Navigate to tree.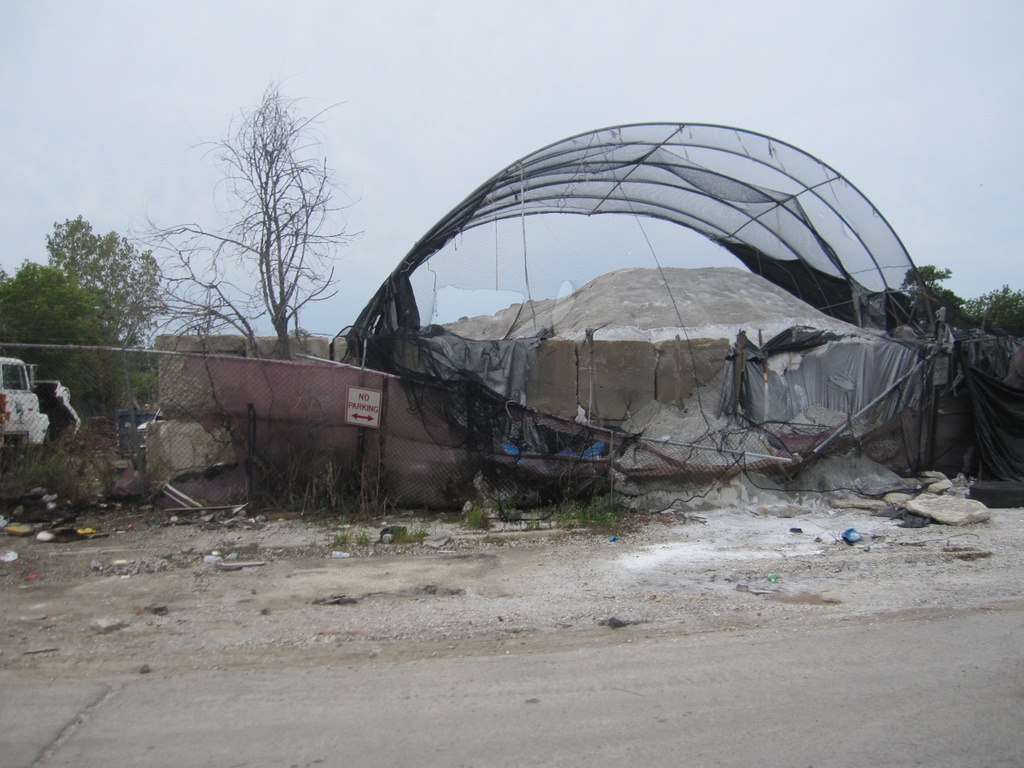
Navigation target: x1=900 y1=273 x2=1023 y2=344.
